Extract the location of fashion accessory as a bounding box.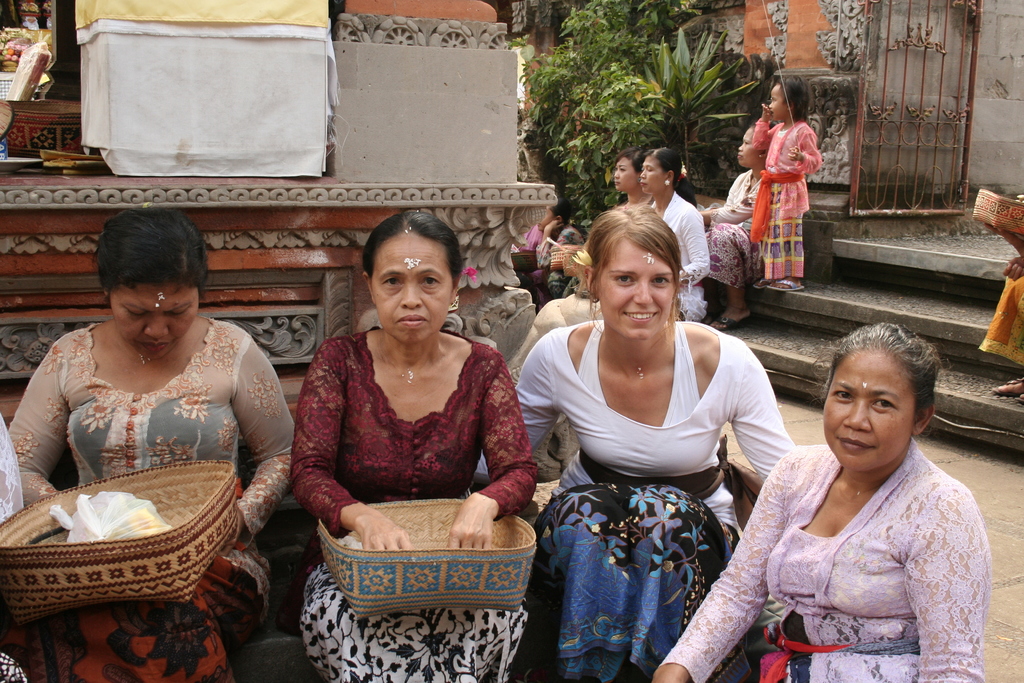
box=[676, 164, 686, 183].
